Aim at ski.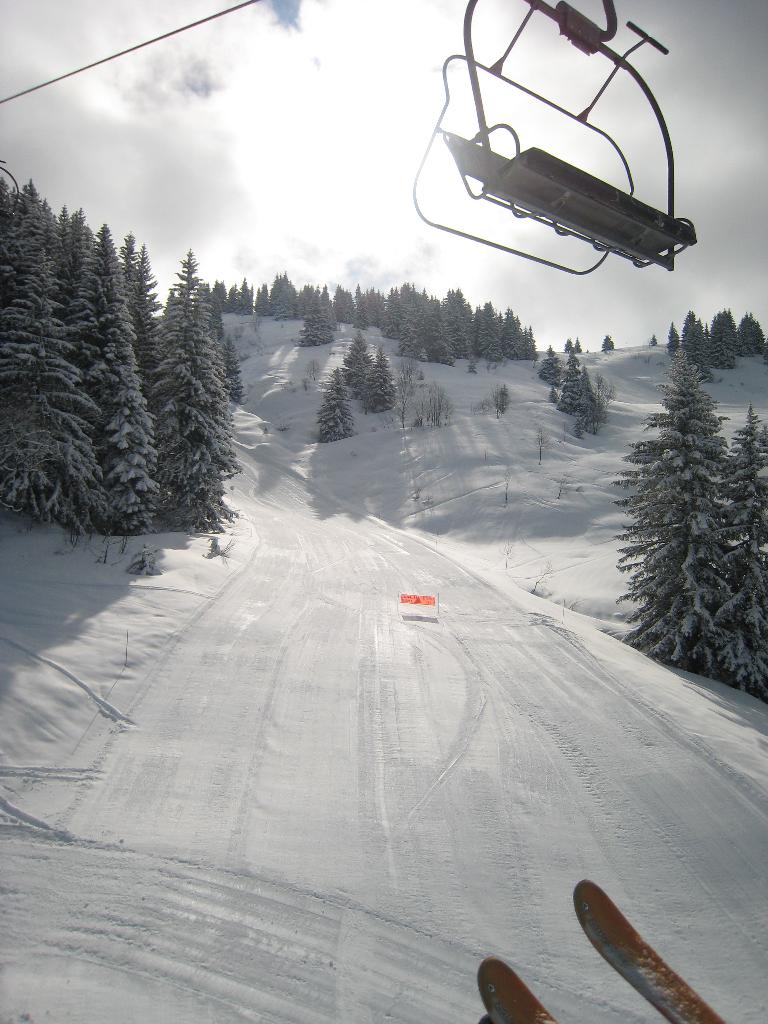
Aimed at 575 871 732 1023.
